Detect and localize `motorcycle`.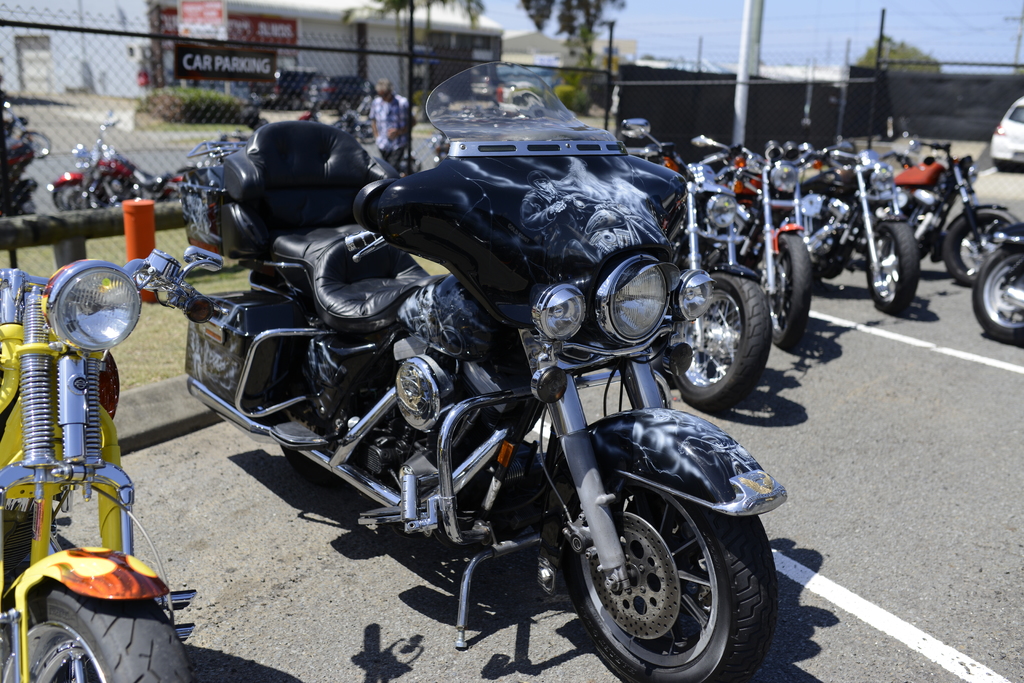
Localized at crop(49, 122, 183, 207).
